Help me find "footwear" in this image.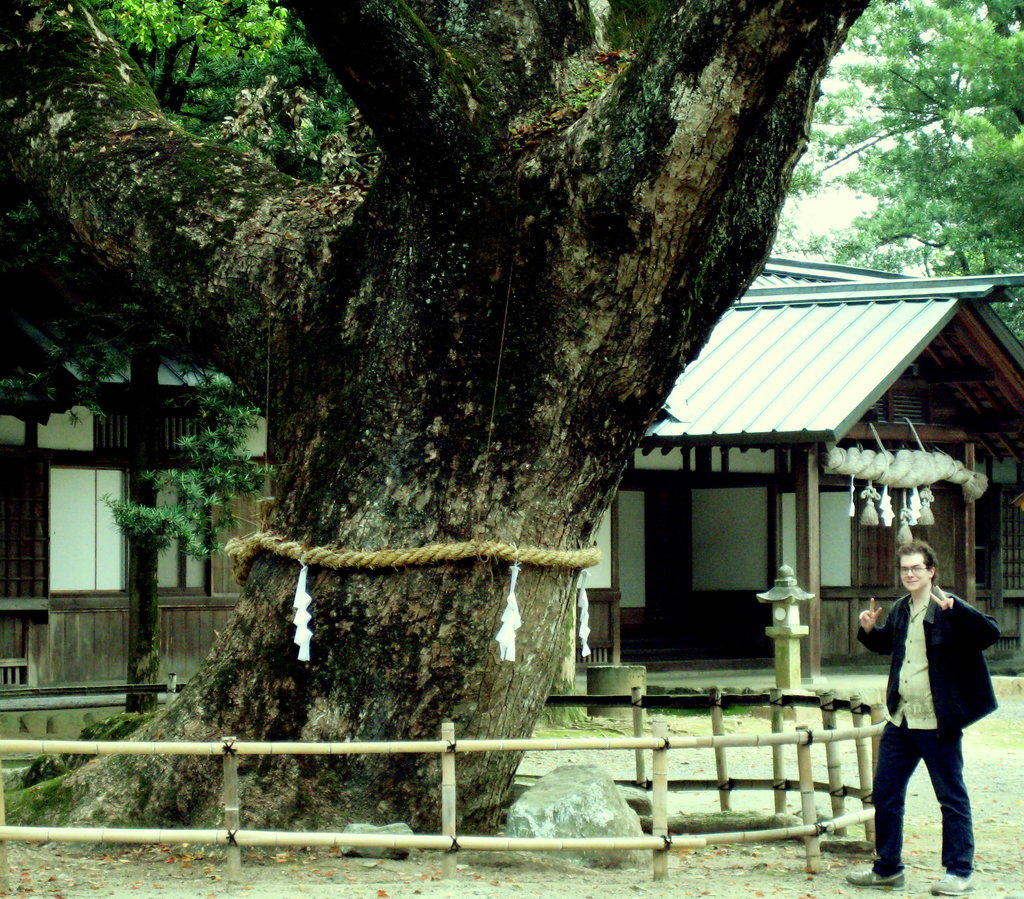
Found it: (x1=846, y1=871, x2=908, y2=893).
